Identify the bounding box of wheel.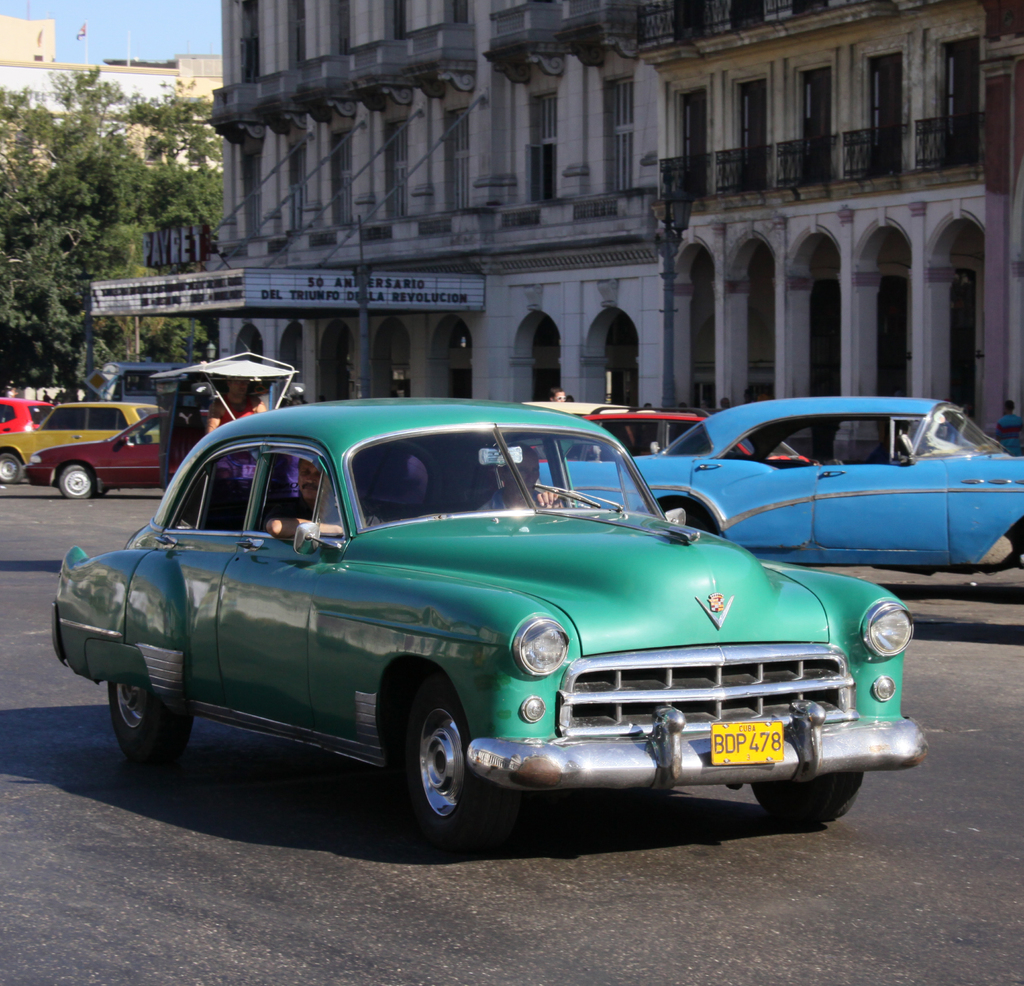
[0, 453, 26, 490].
